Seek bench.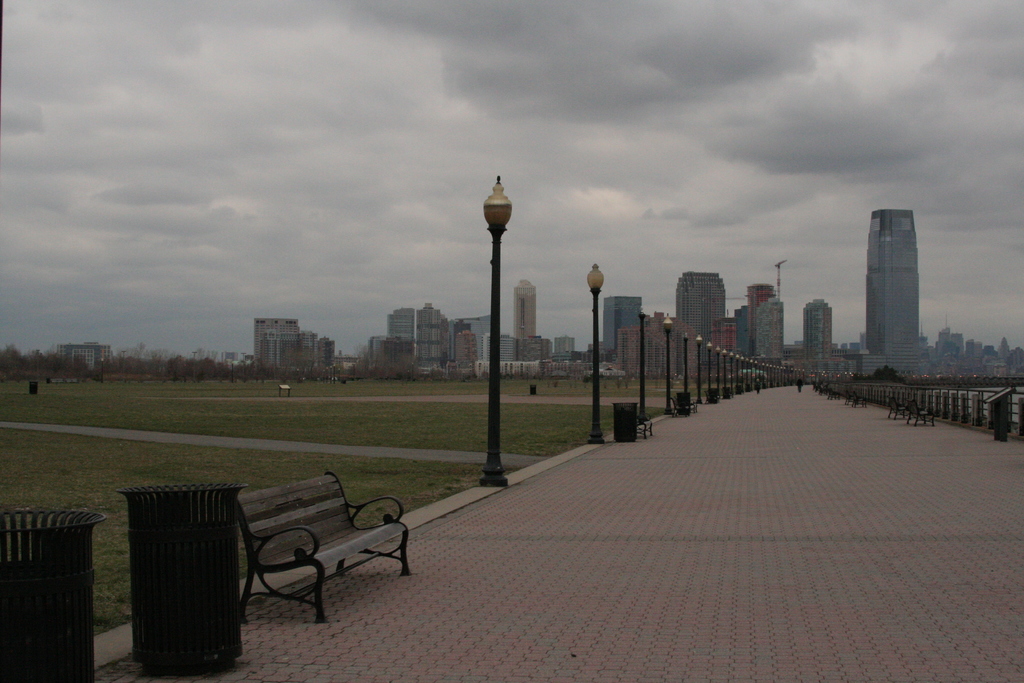
bbox=(826, 388, 840, 402).
